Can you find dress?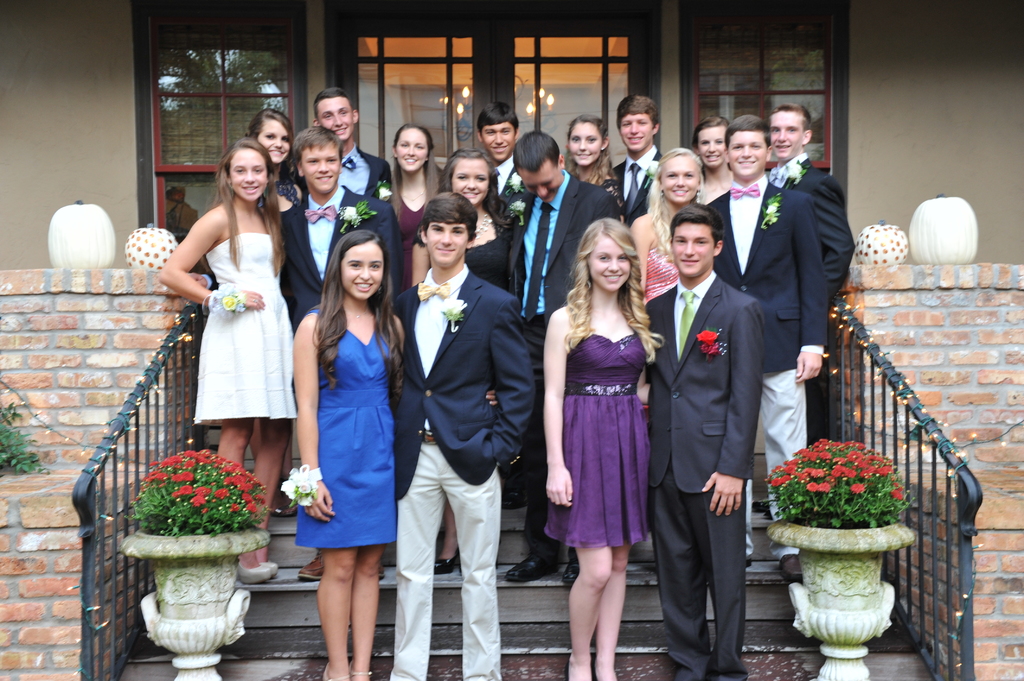
Yes, bounding box: (295, 309, 400, 548).
